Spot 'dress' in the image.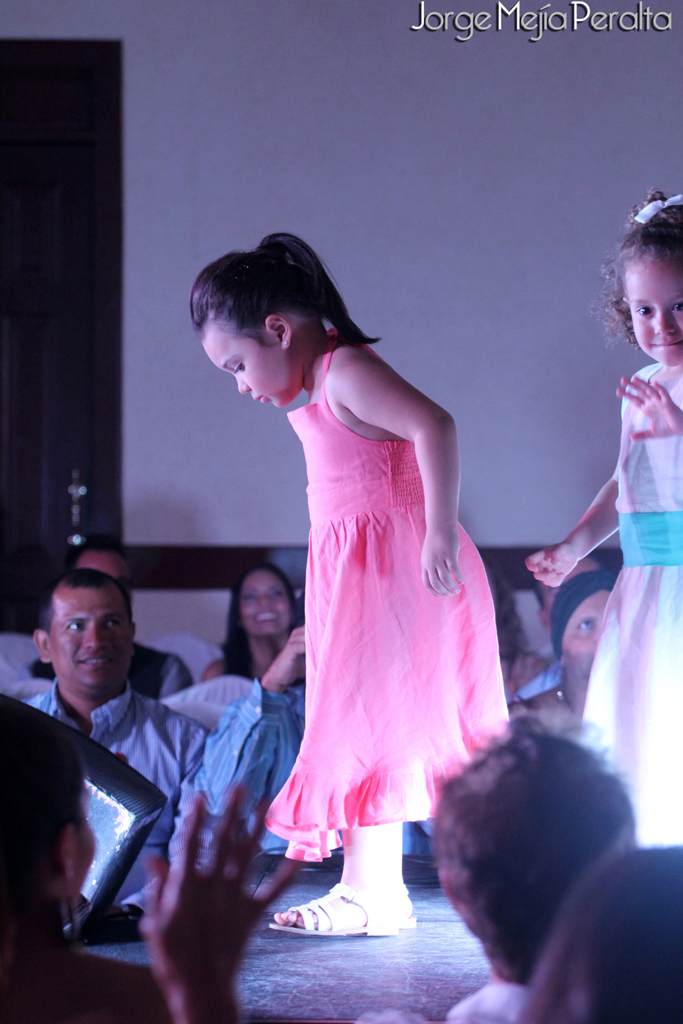
'dress' found at [577,363,682,844].
